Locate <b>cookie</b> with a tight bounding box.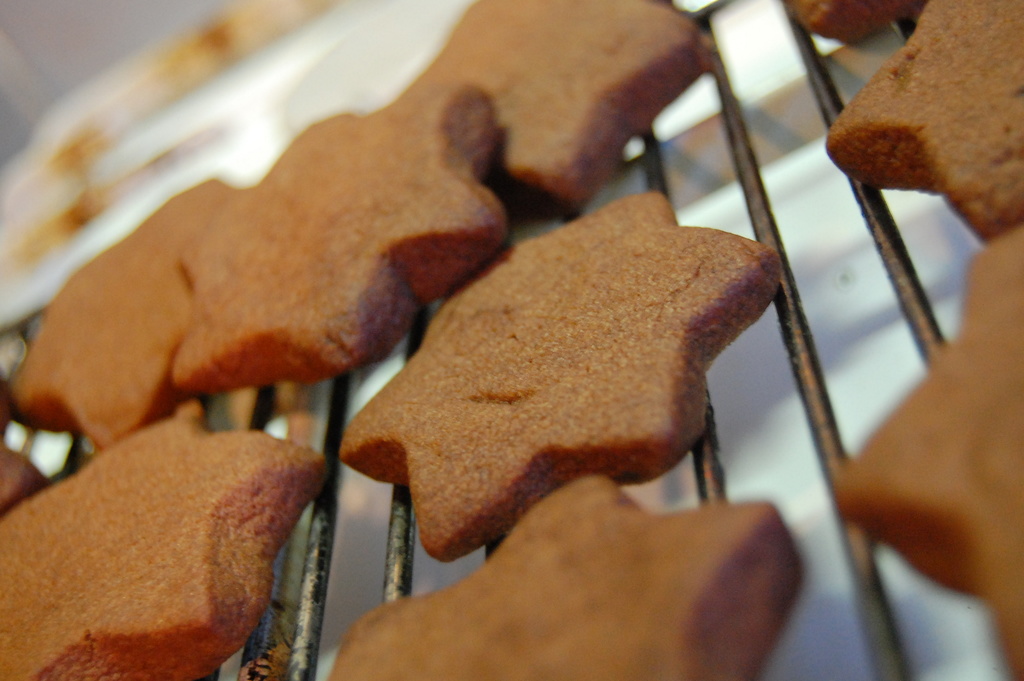
x1=332 y1=473 x2=804 y2=680.
